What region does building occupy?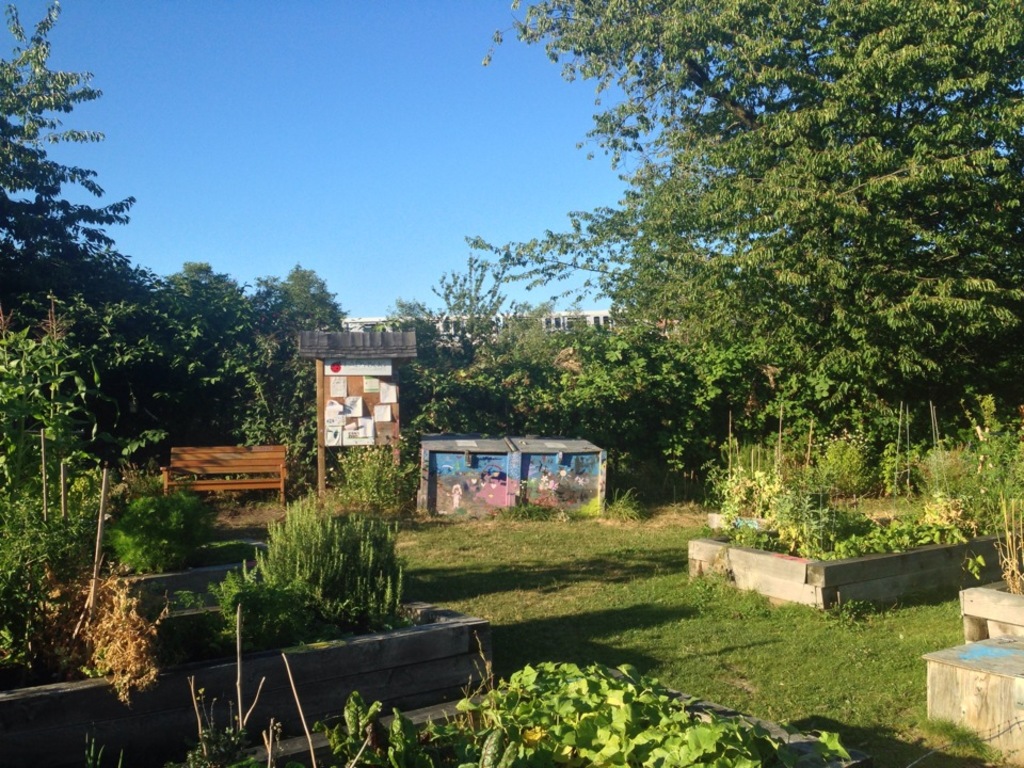
locate(333, 308, 679, 370).
